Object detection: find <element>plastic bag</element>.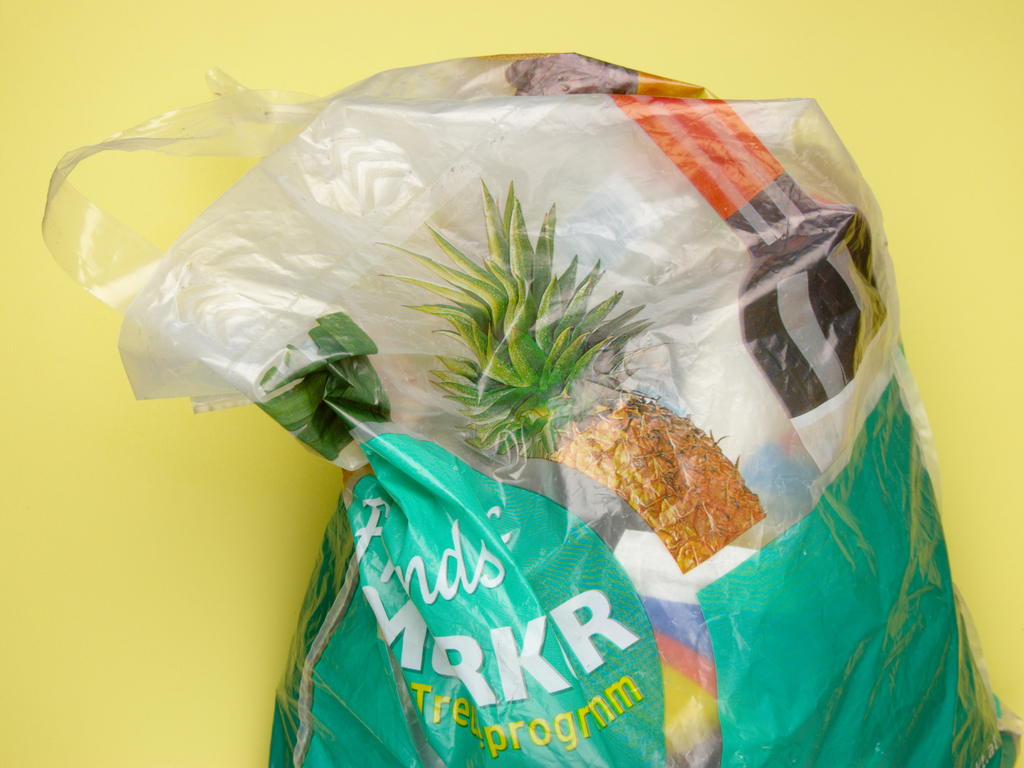
box=[35, 45, 1023, 767].
